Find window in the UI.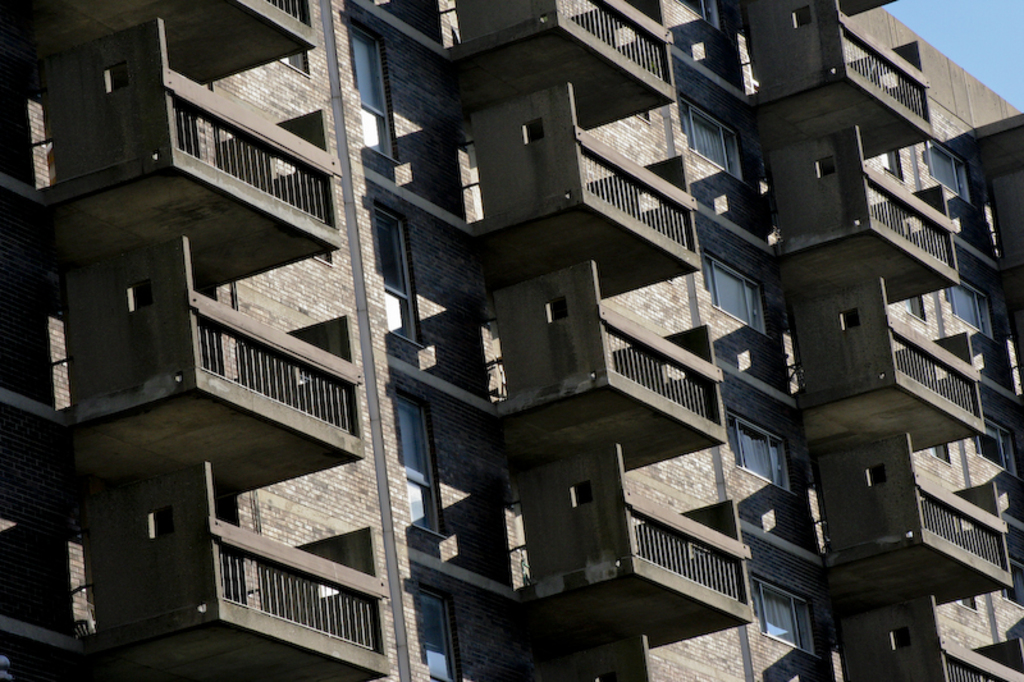
UI element at crop(703, 242, 774, 337).
